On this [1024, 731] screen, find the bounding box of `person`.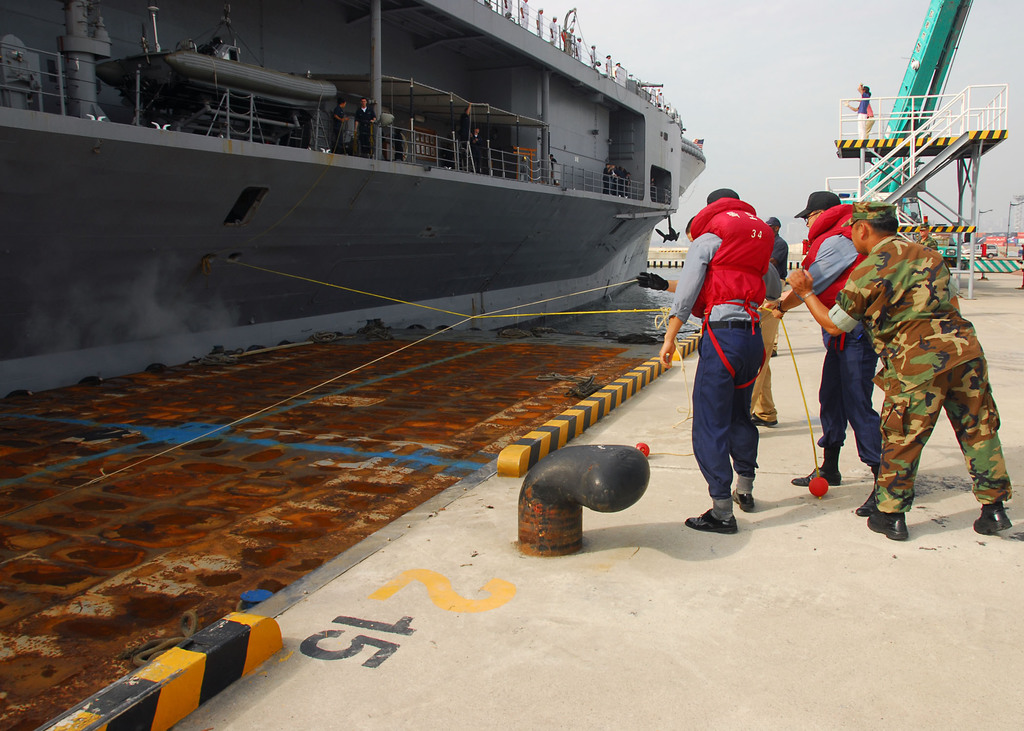
Bounding box: region(548, 14, 562, 45).
